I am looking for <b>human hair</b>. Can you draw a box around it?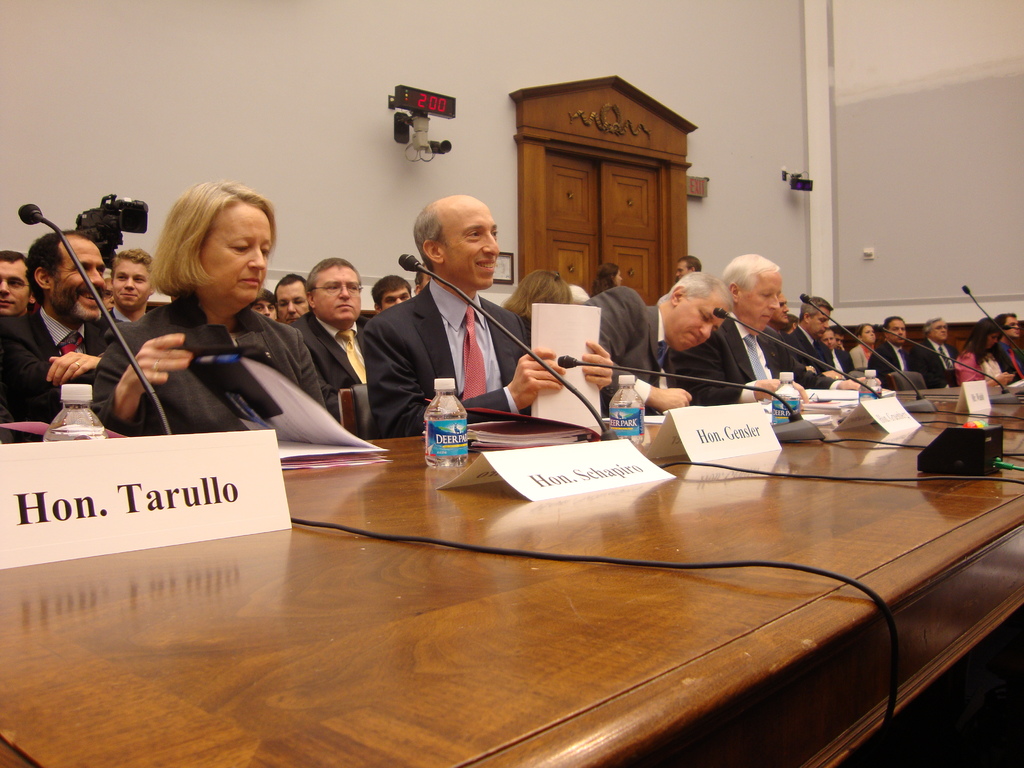
Sure, the bounding box is 657,269,733,308.
